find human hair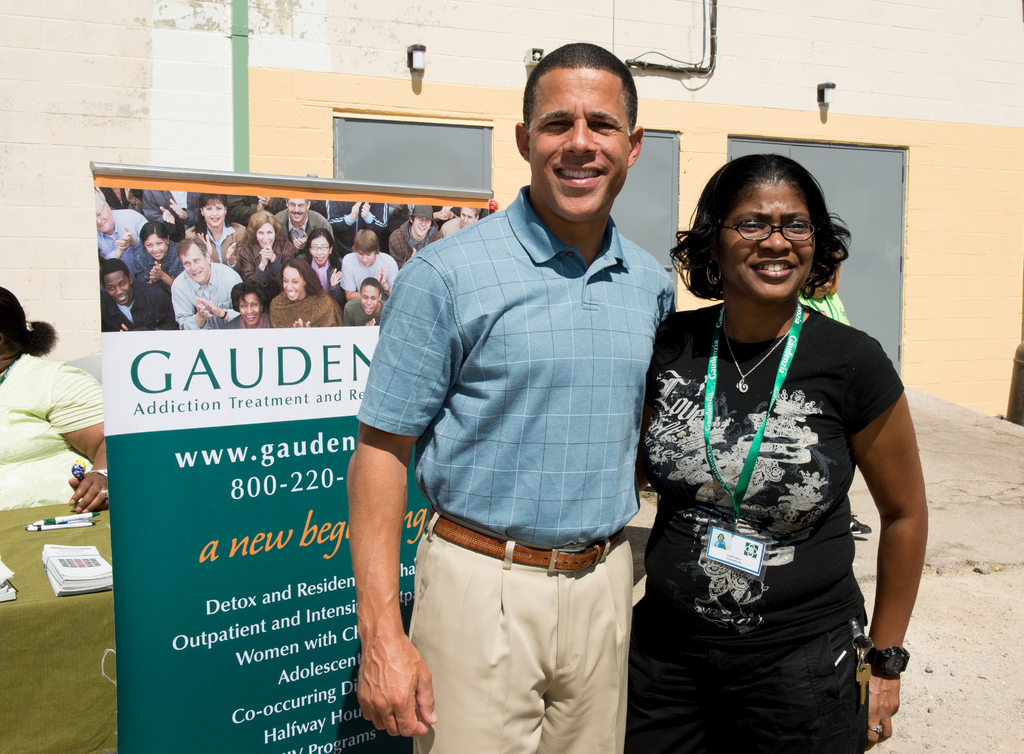
194,194,227,237
